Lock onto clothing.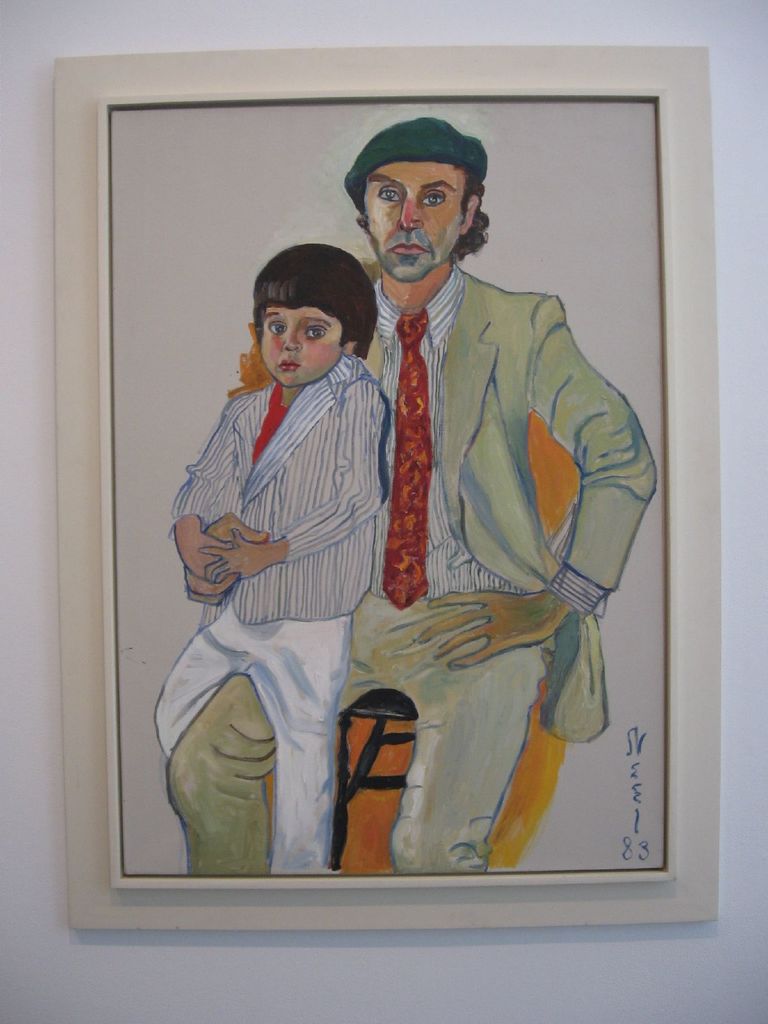
Locked: crop(285, 222, 637, 850).
